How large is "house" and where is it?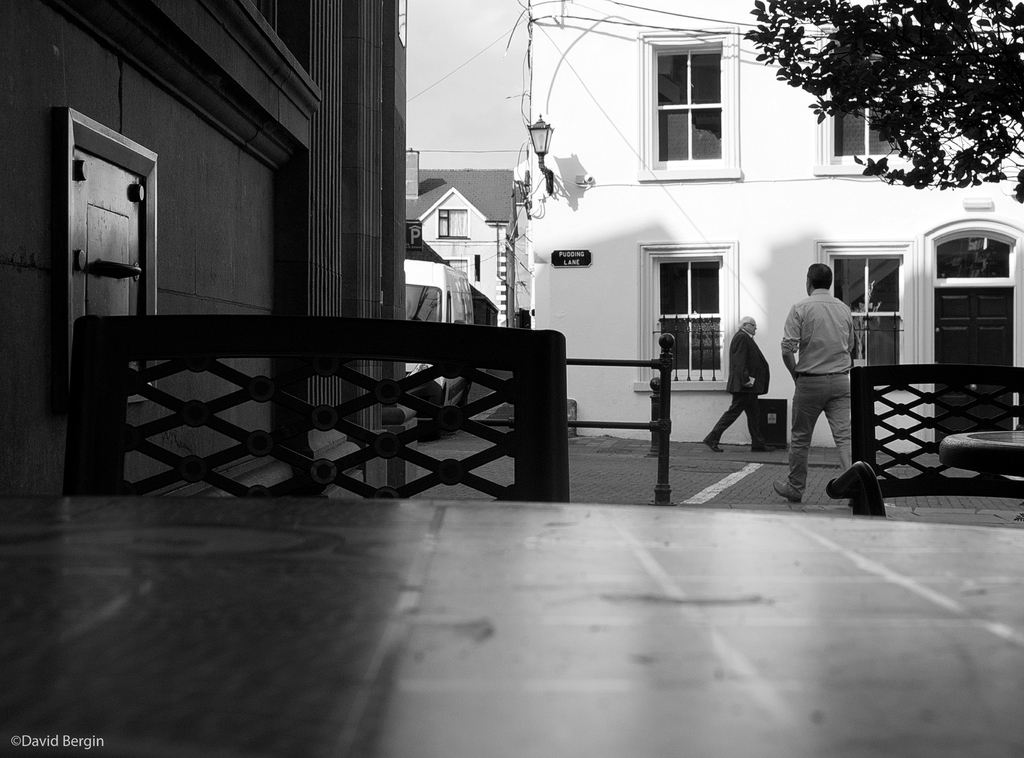
Bounding box: bbox(511, 0, 1023, 450).
